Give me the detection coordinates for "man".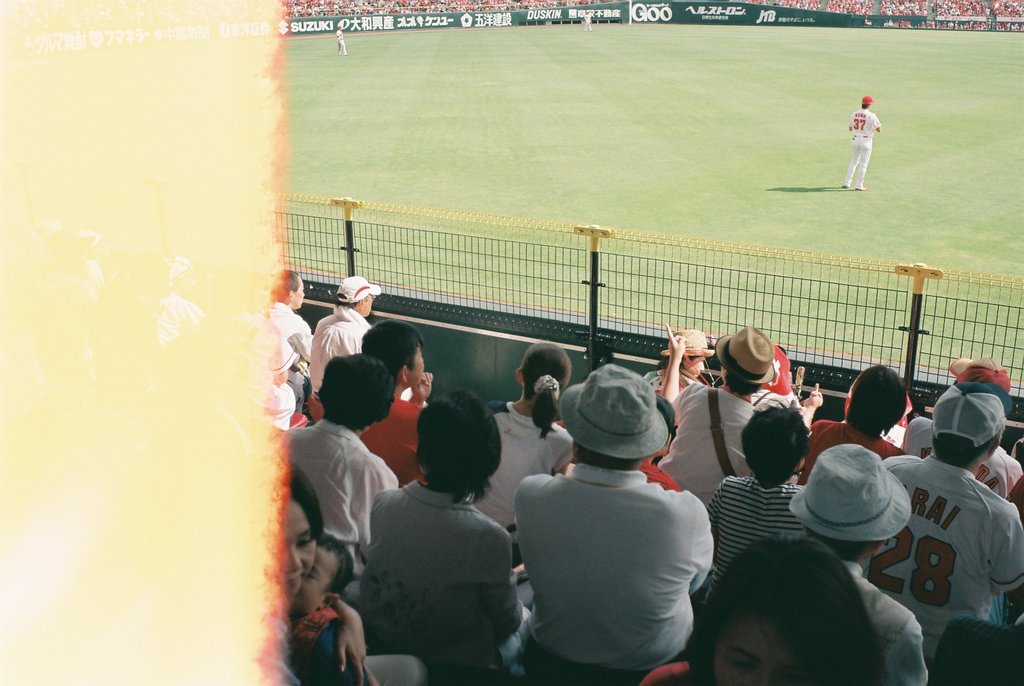
748 443 930 685.
